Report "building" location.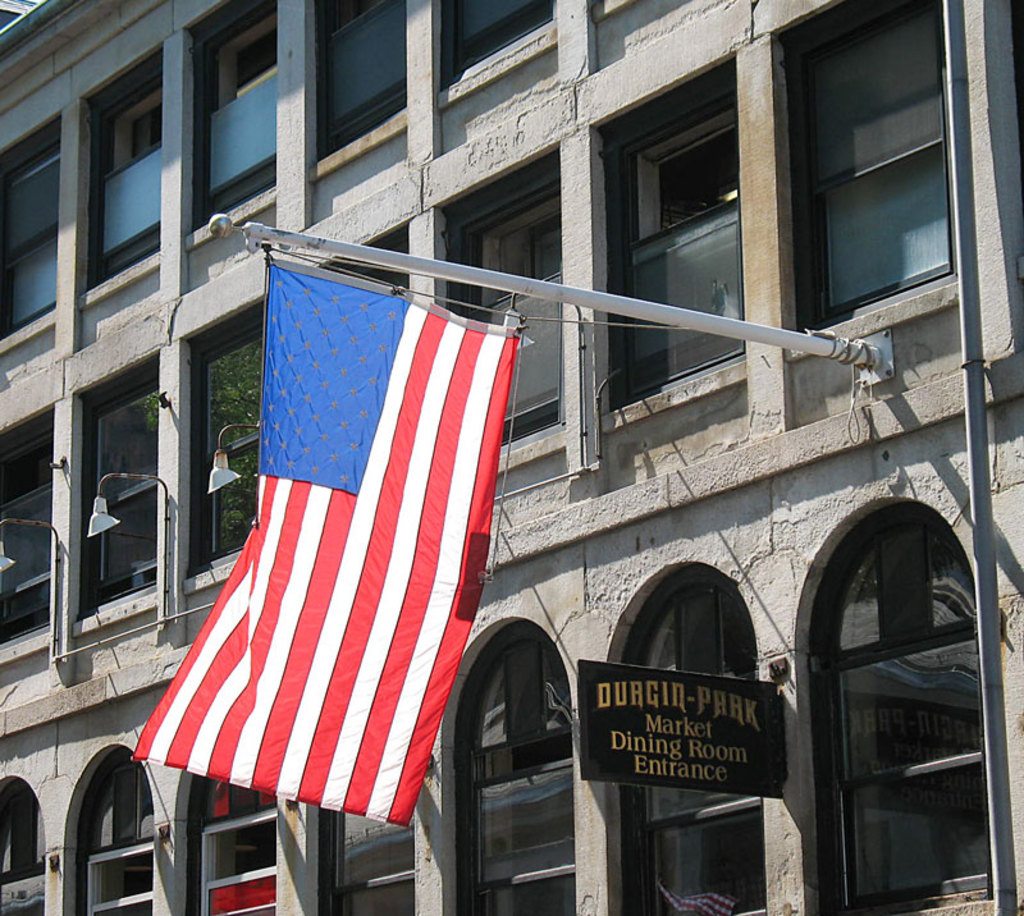
Report: 0:0:1023:915.
